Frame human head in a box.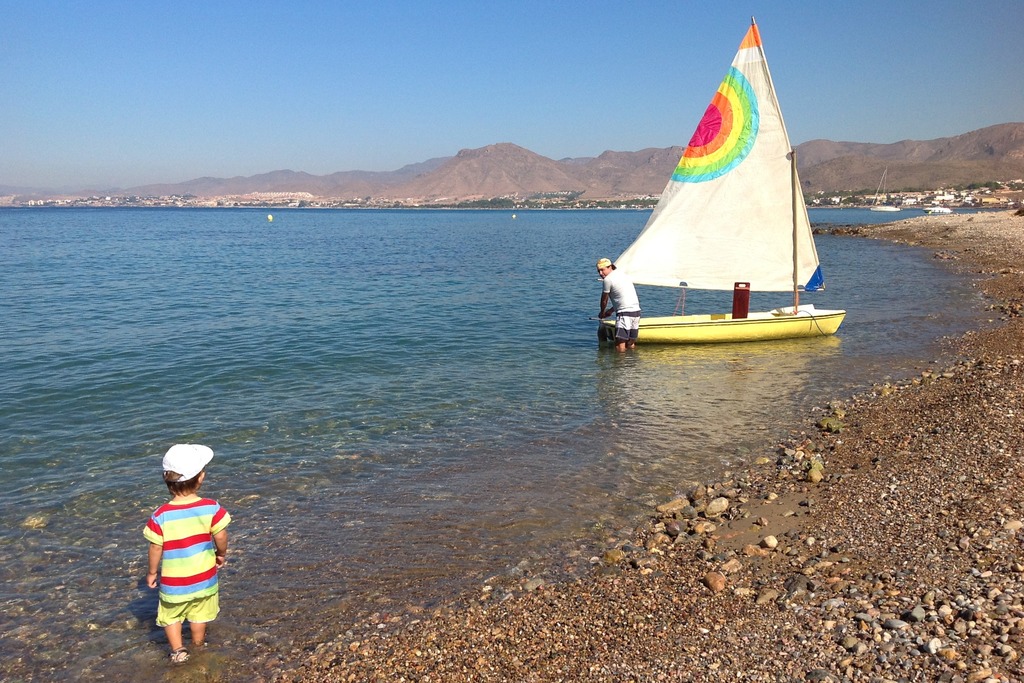
crop(157, 440, 208, 497).
